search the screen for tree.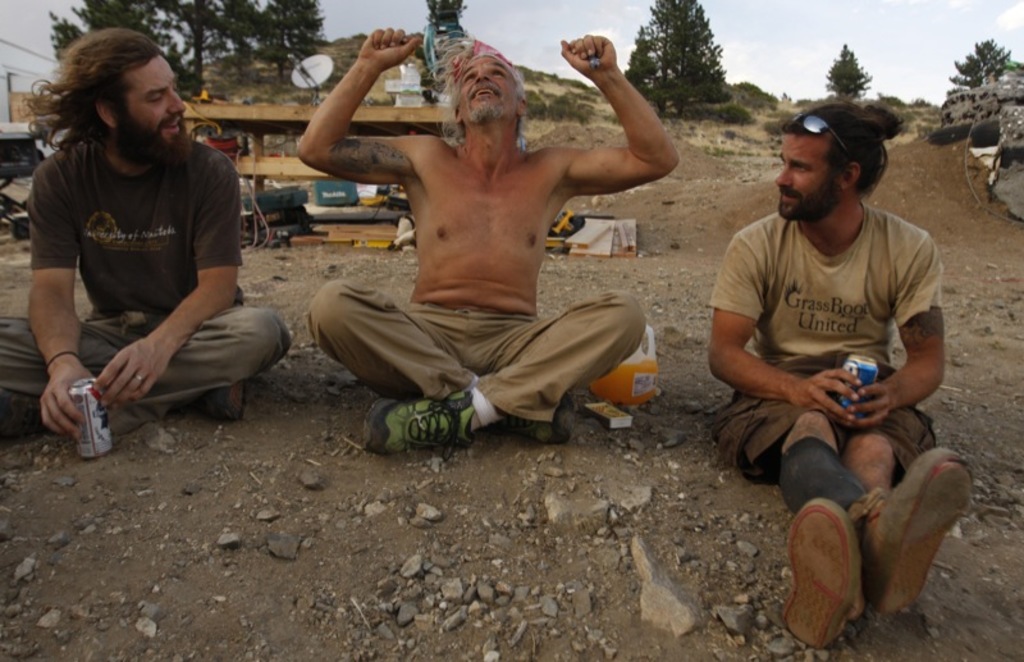
Found at x1=51 y1=0 x2=332 y2=99.
